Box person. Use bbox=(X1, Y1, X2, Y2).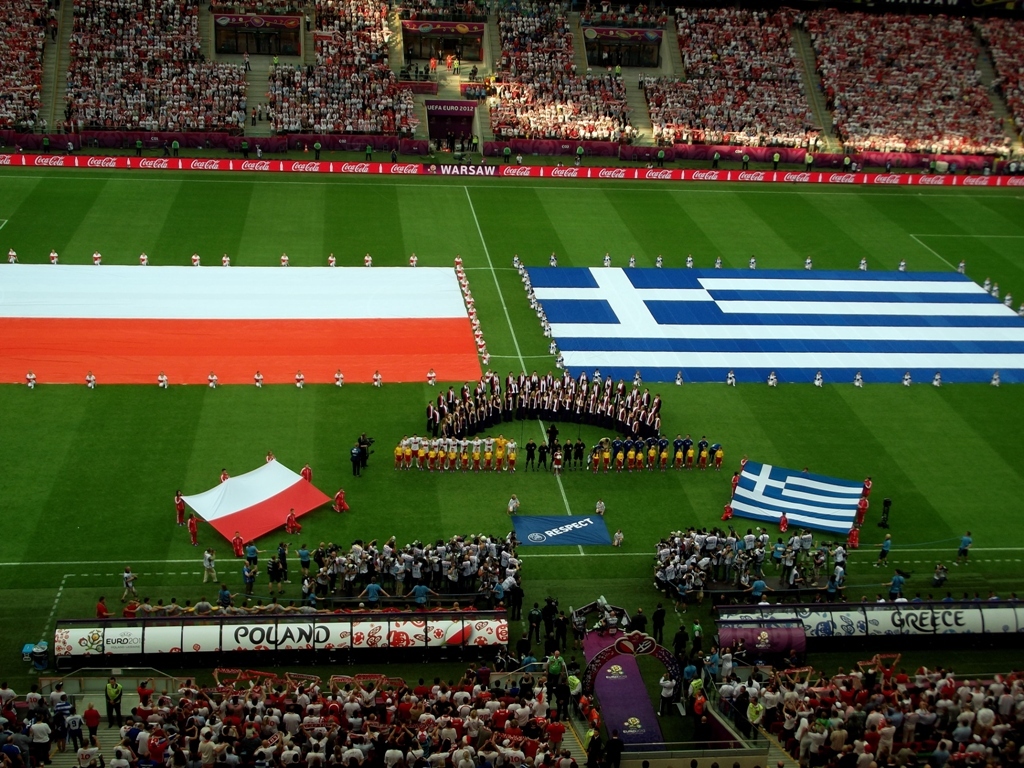
bbox=(865, 479, 873, 499).
